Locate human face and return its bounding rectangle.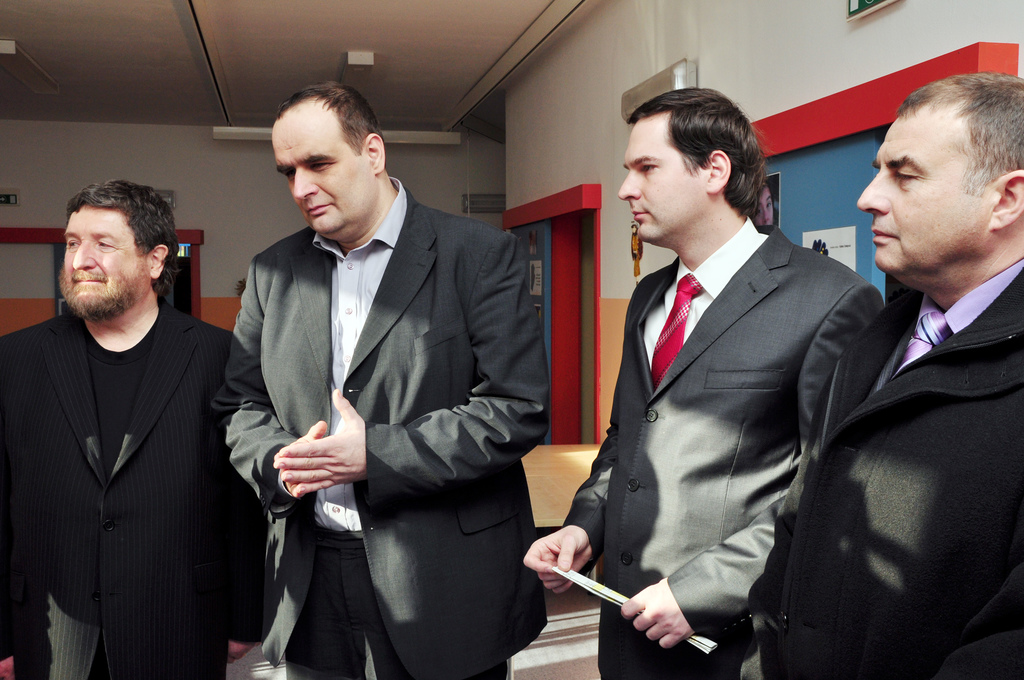
<region>270, 139, 369, 234</region>.
